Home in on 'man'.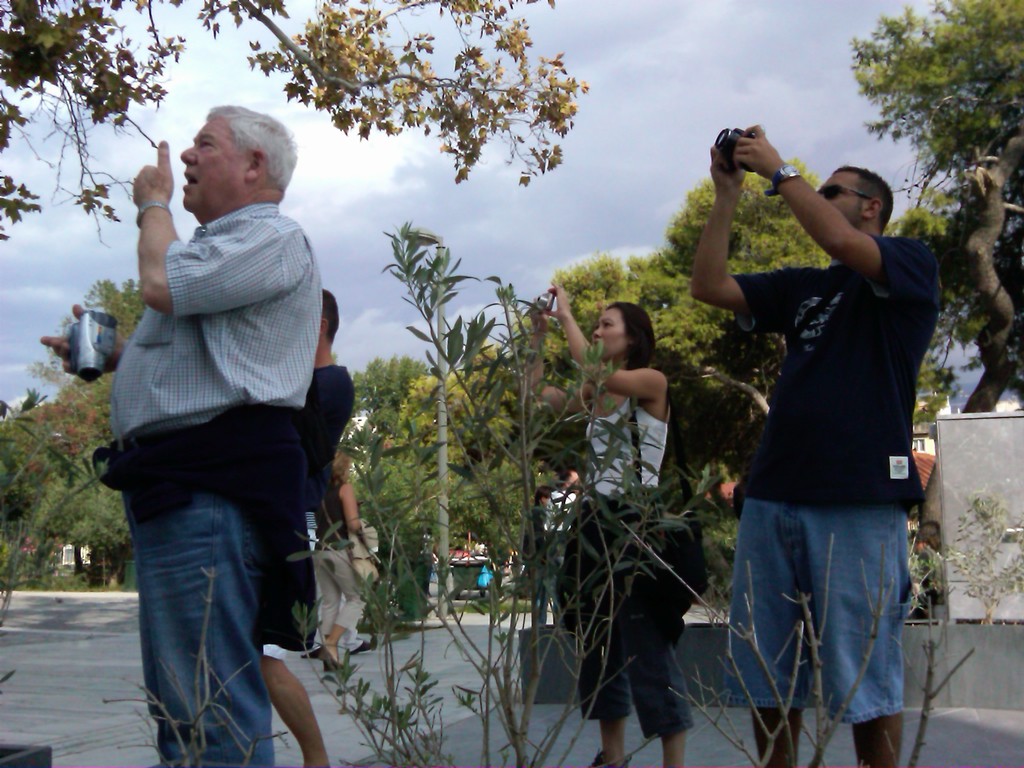
Homed in at rect(88, 104, 358, 762).
